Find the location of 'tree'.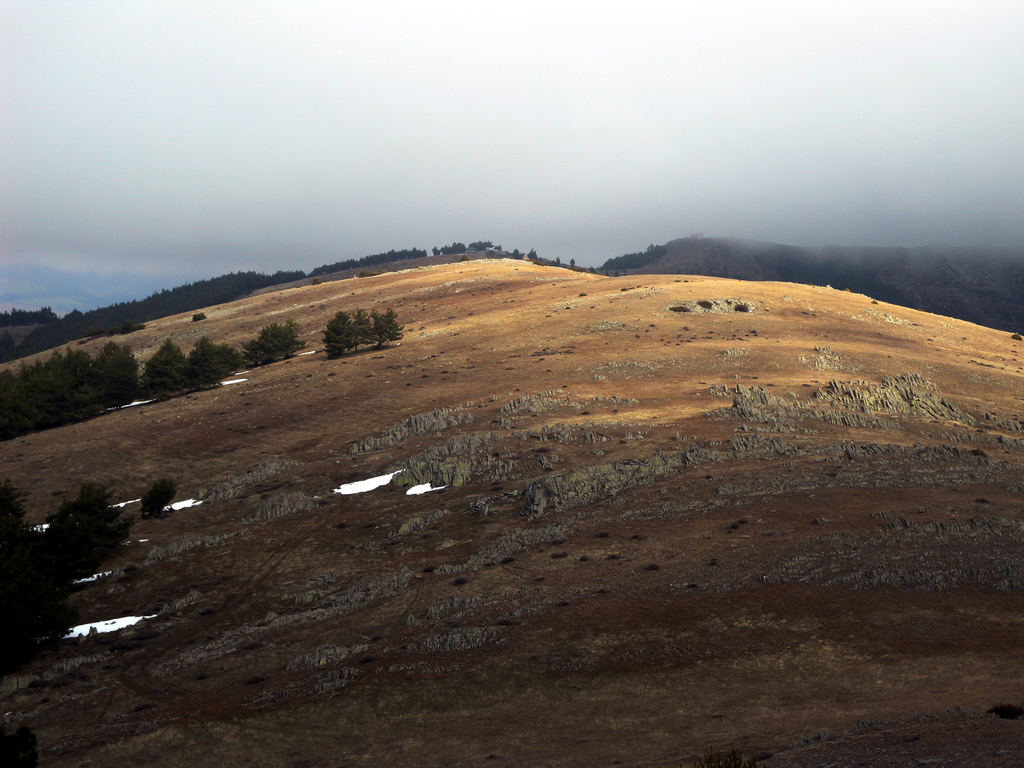
Location: left=243, top=323, right=308, bottom=372.
